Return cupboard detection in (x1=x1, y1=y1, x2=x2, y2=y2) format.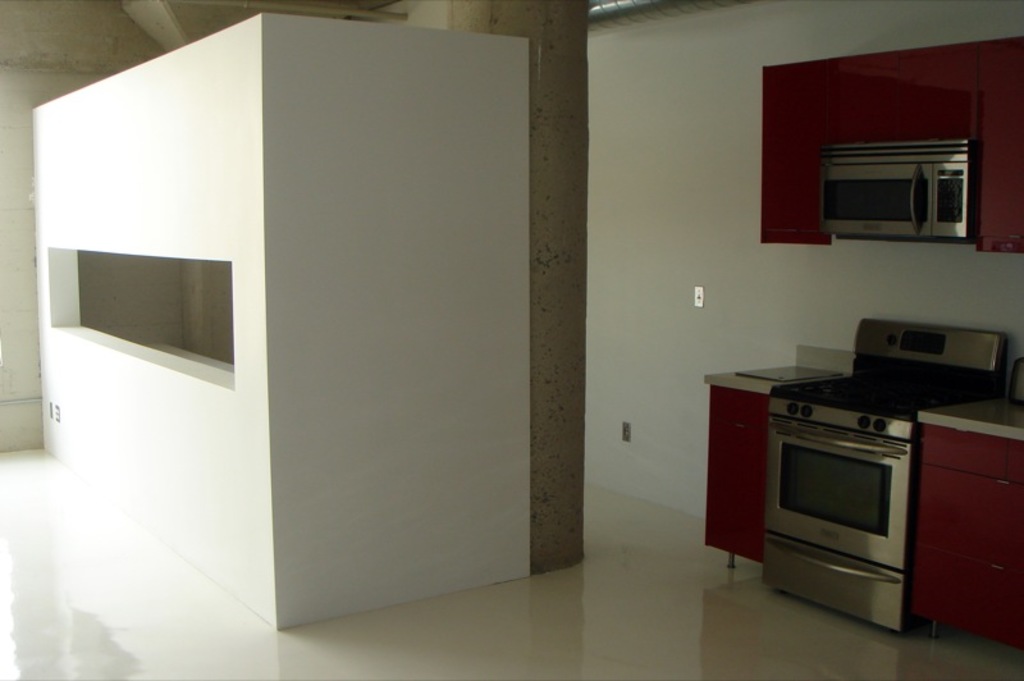
(x1=755, y1=59, x2=1023, y2=252).
